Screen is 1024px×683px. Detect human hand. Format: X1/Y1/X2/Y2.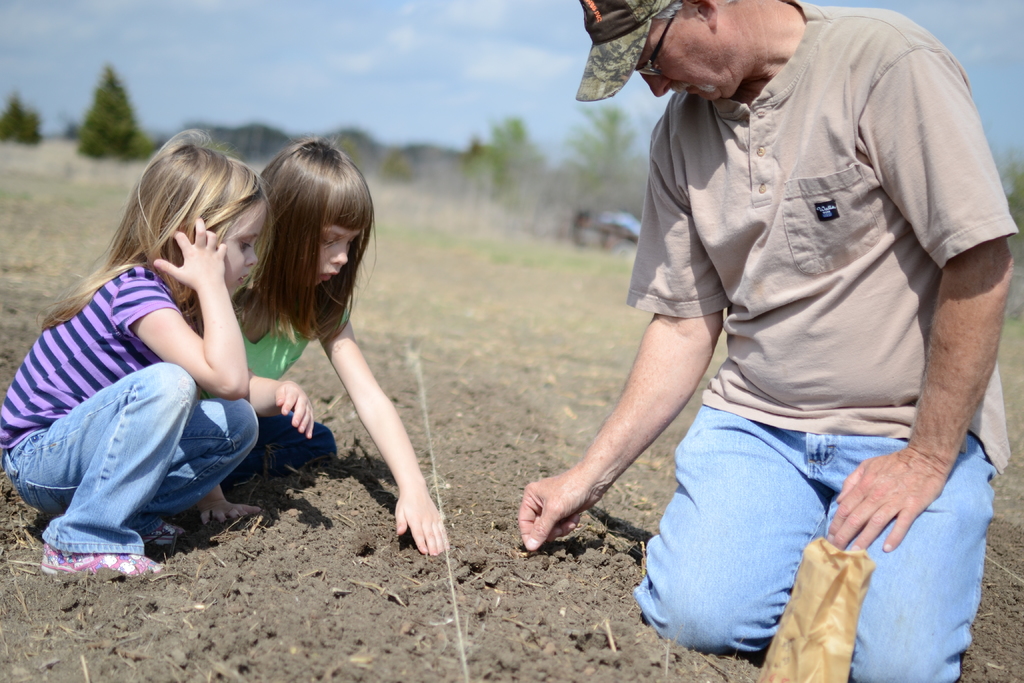
393/493/450/559.
